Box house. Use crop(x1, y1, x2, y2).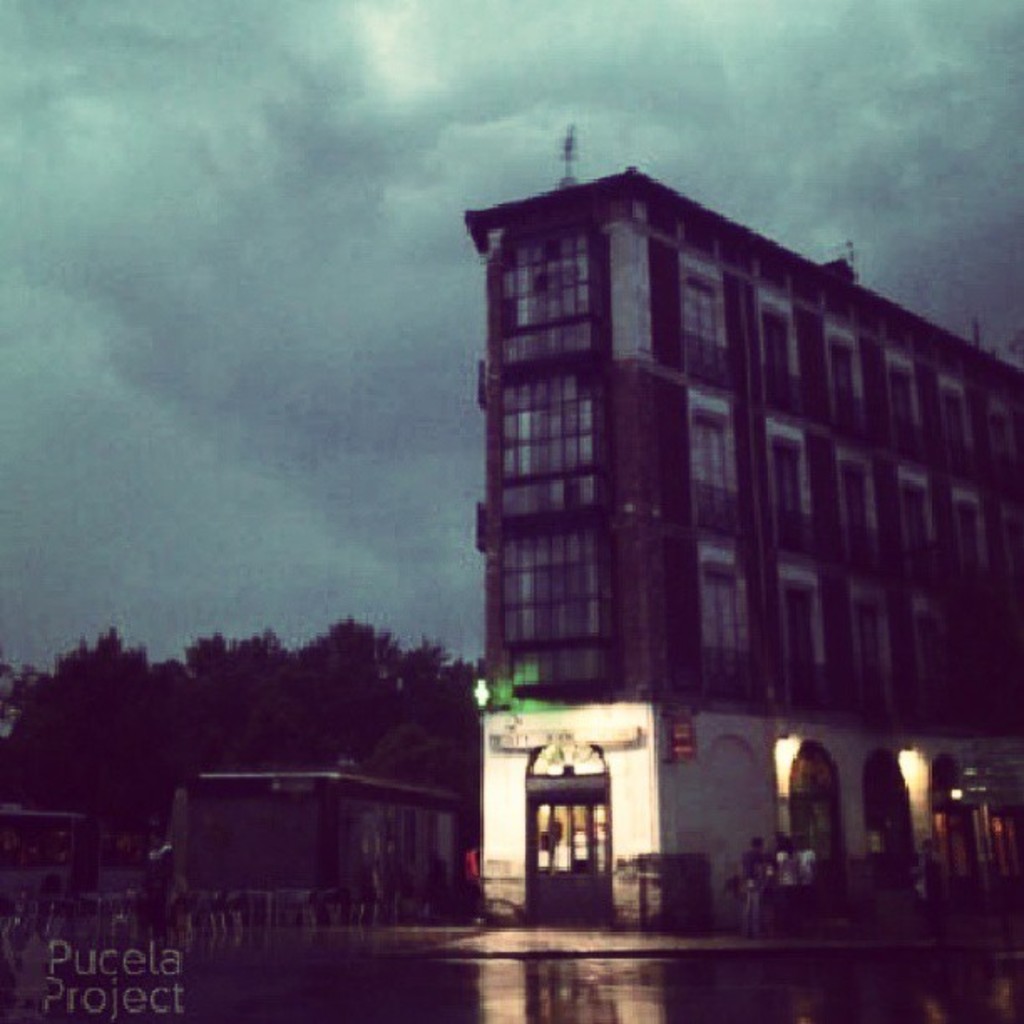
crop(0, 801, 151, 919).
